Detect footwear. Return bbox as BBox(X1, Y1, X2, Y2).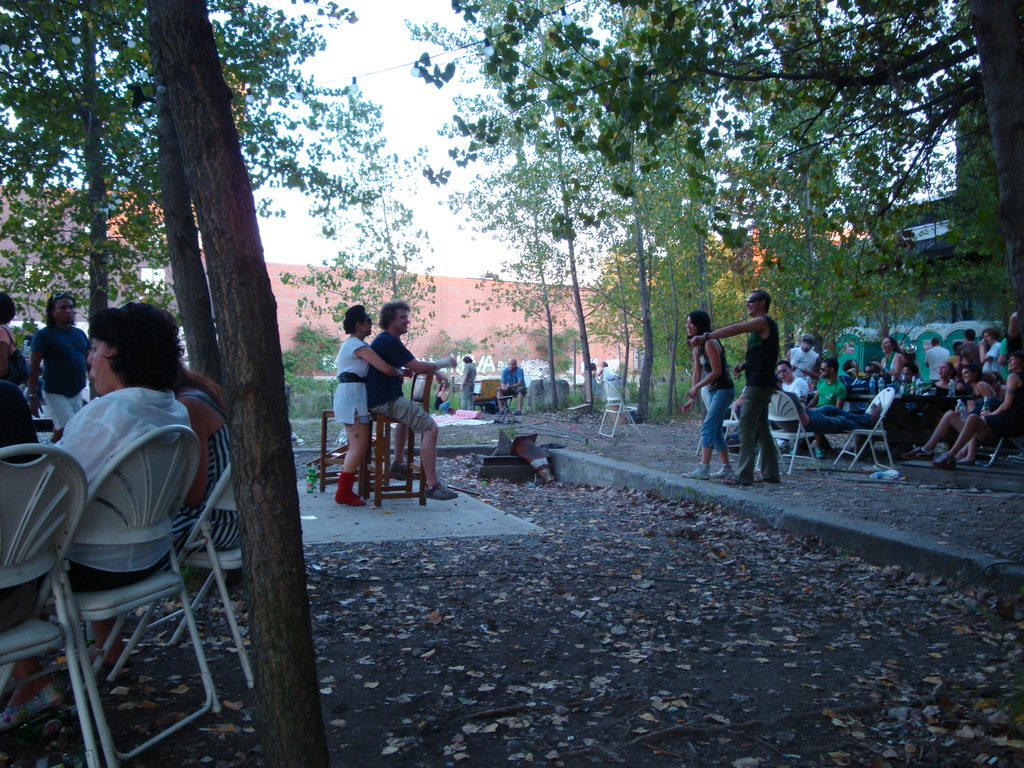
BBox(813, 433, 831, 462).
